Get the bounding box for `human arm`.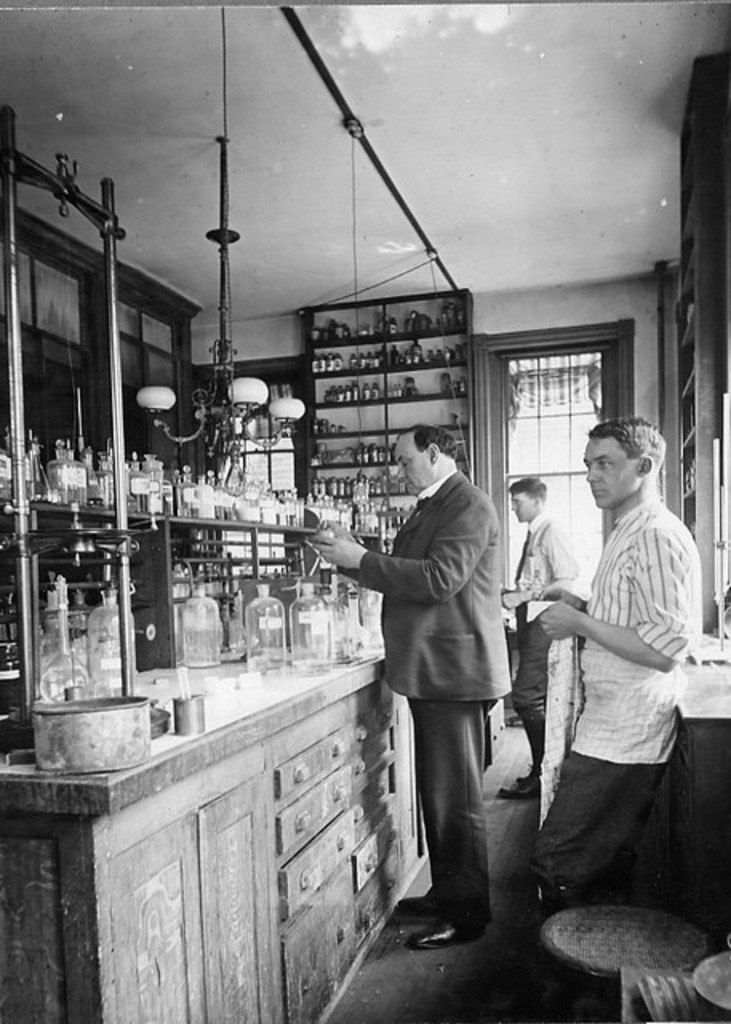
Rect(539, 515, 694, 678).
